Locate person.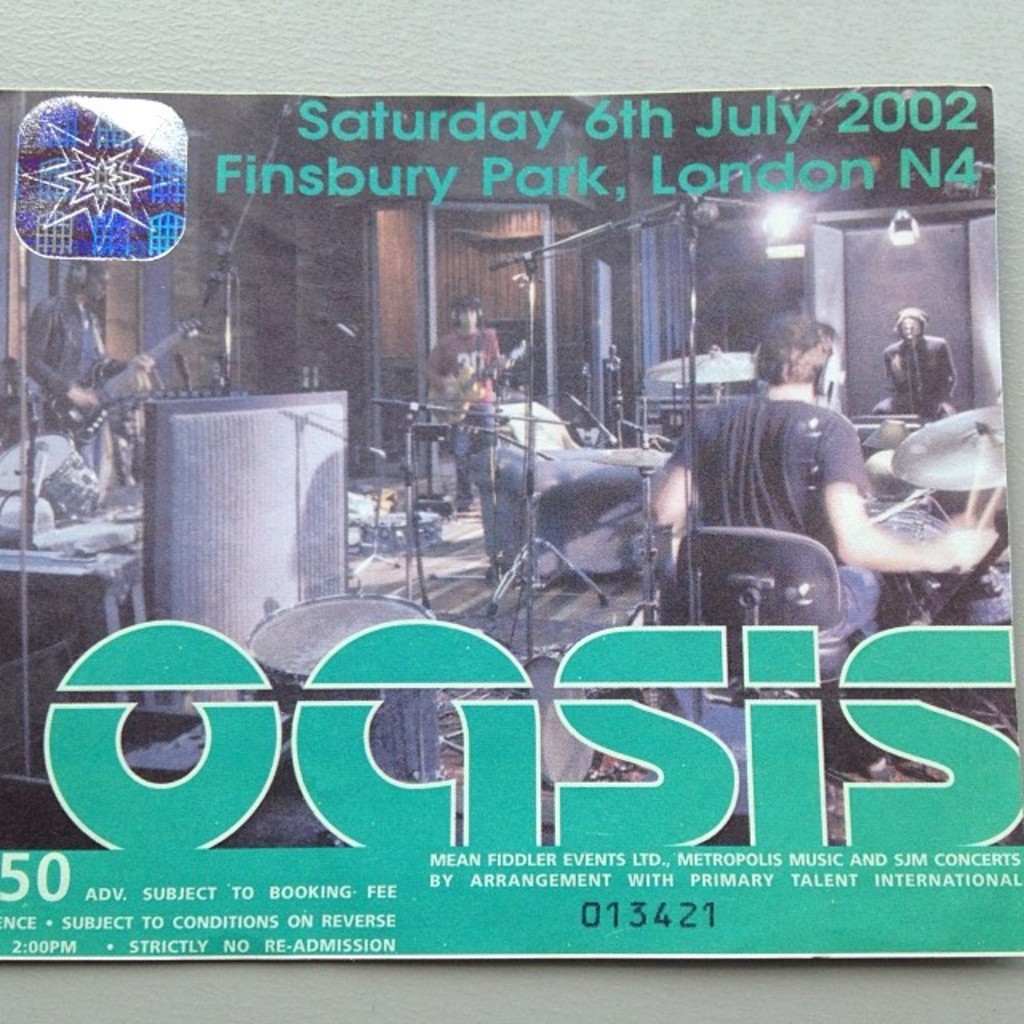
Bounding box: x1=18, y1=254, x2=155, y2=498.
